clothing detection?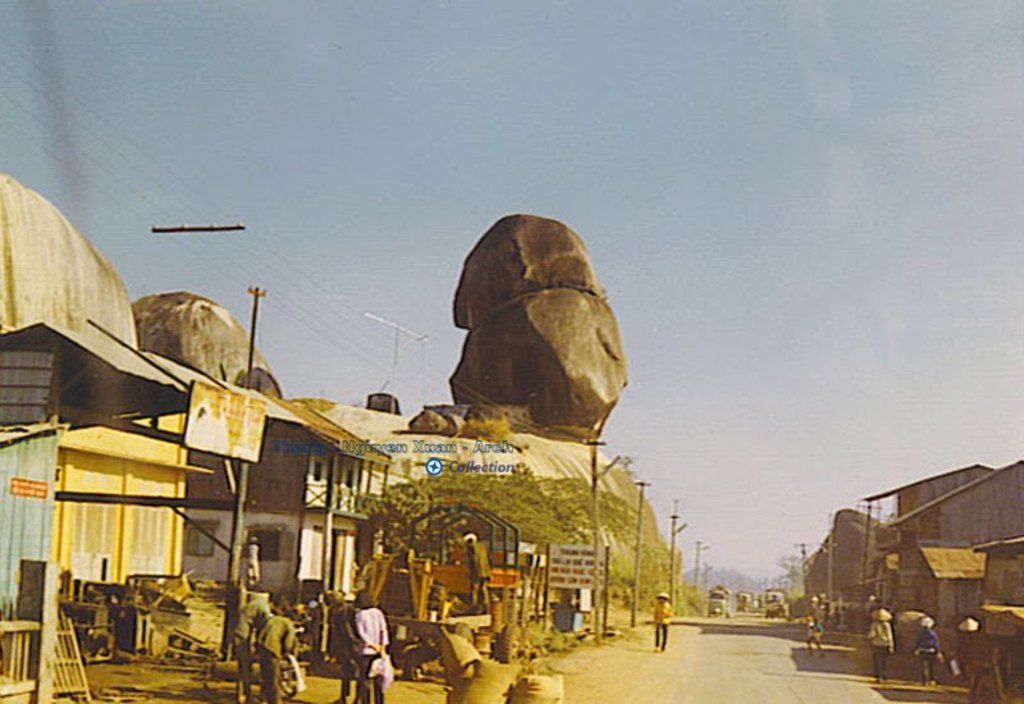
l=916, t=625, r=934, b=684
